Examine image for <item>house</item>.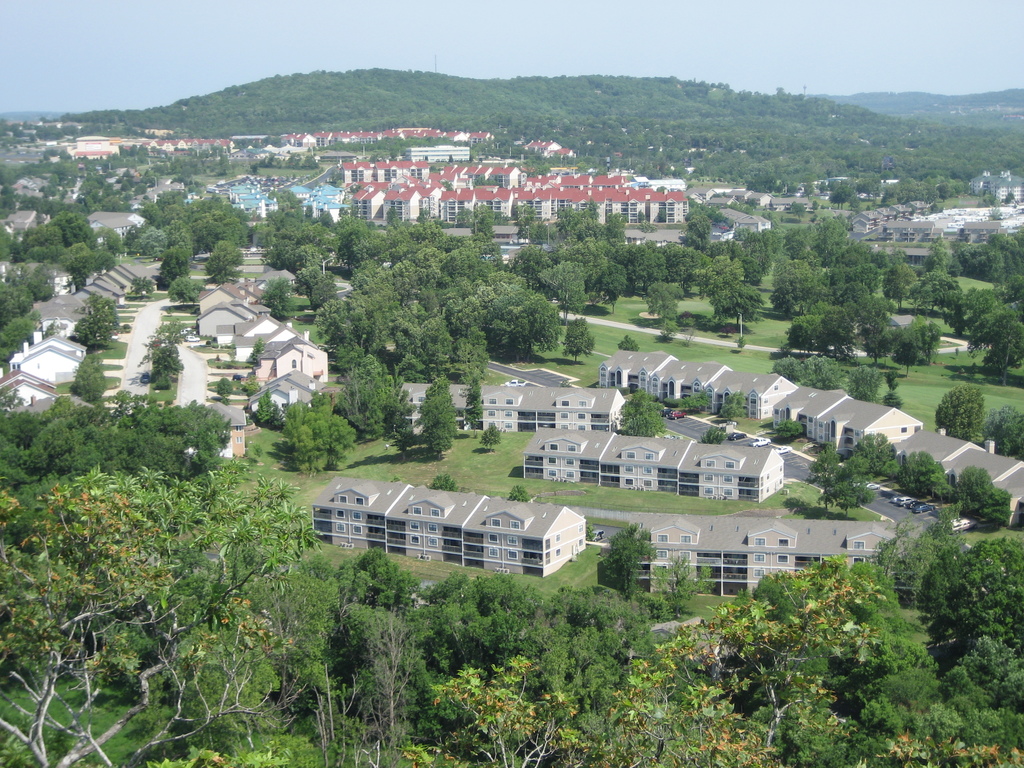
Examination result: x1=0, y1=378, x2=67, y2=421.
